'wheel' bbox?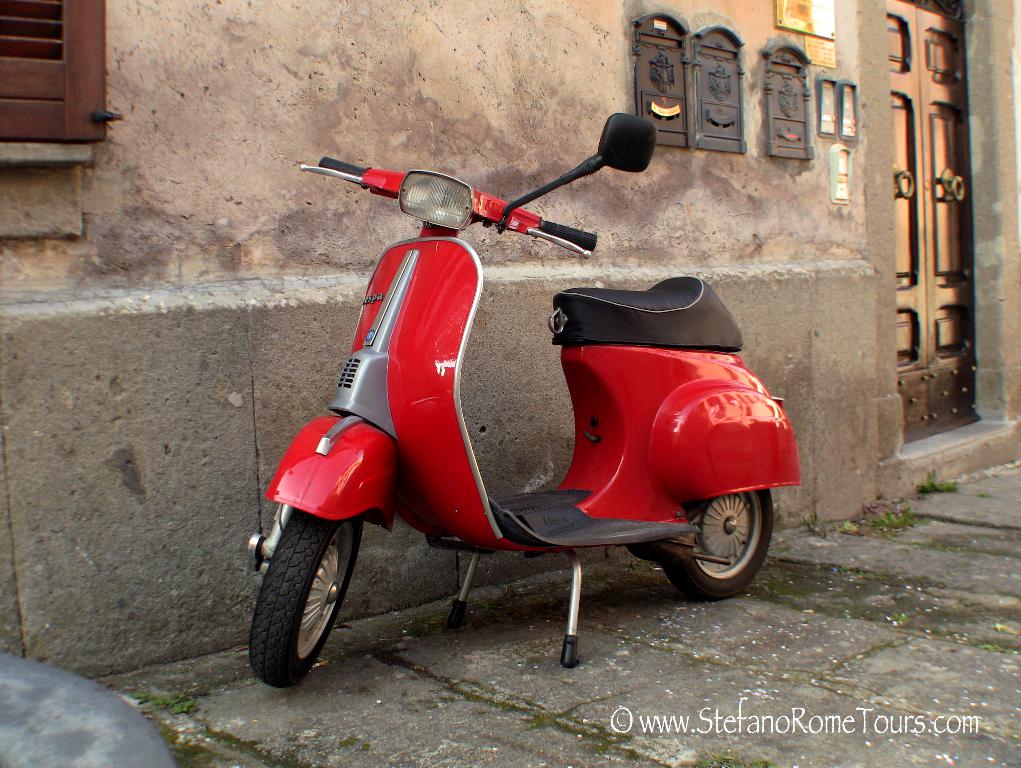
bbox=(664, 490, 769, 599)
